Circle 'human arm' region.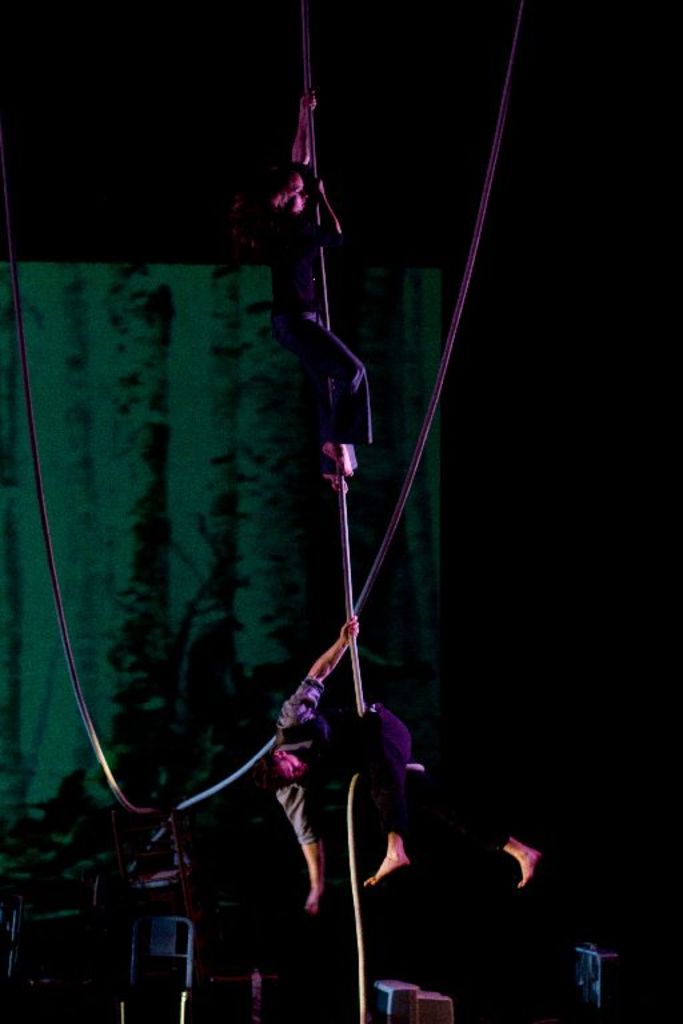
Region: region(301, 175, 347, 247).
